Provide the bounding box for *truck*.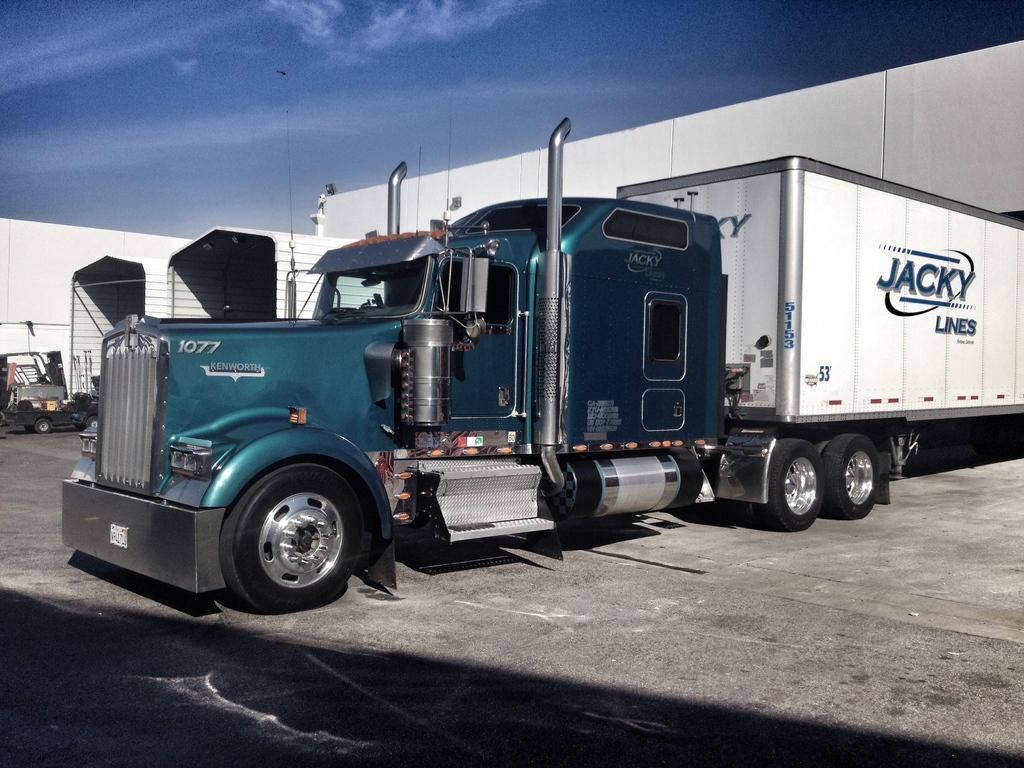
{"left": 63, "top": 157, "right": 989, "bottom": 598}.
